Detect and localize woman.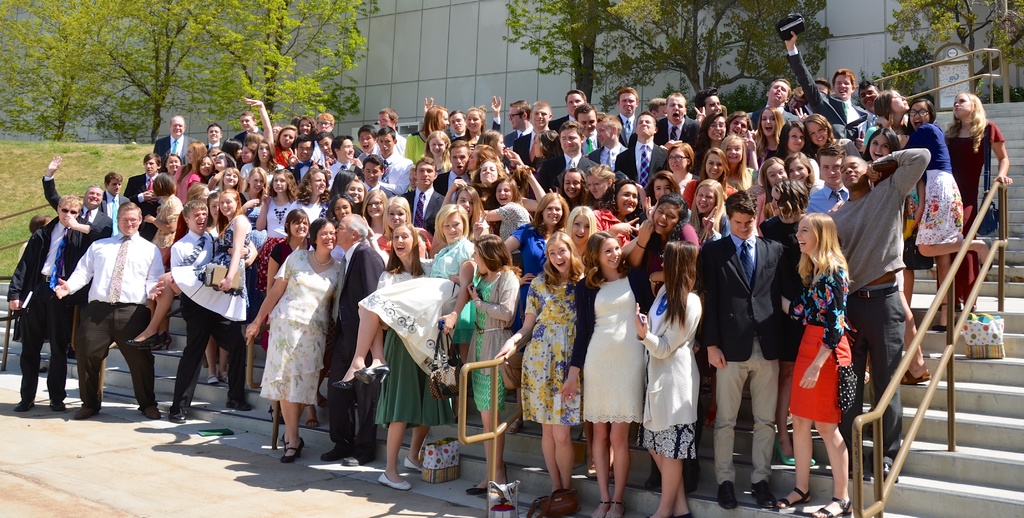
Localized at box(765, 154, 798, 223).
